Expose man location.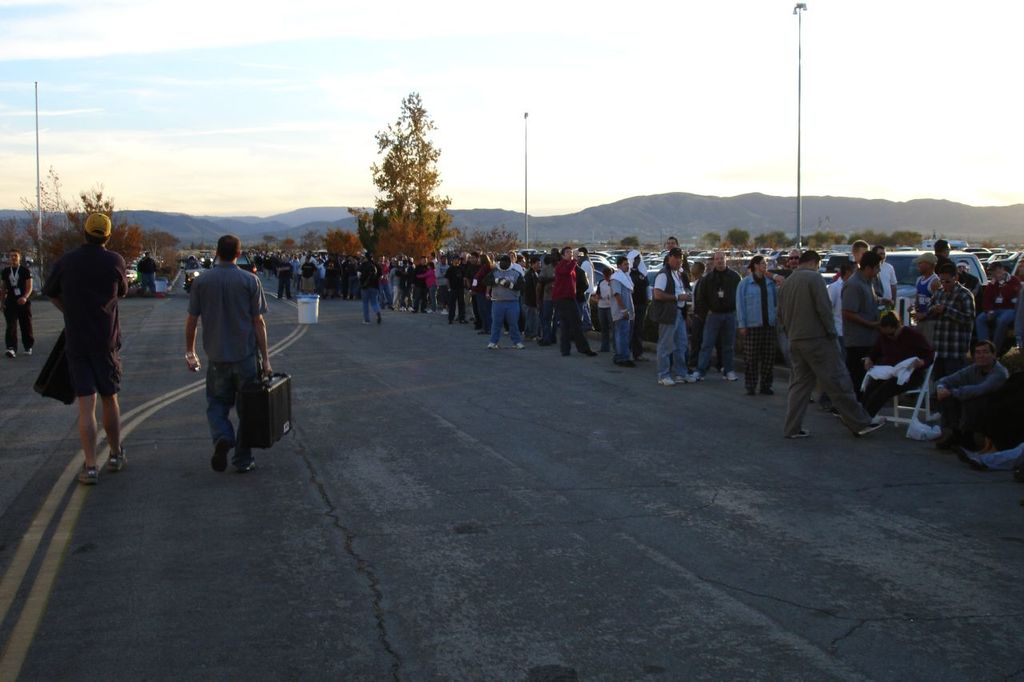
Exposed at <region>841, 249, 898, 393</region>.
